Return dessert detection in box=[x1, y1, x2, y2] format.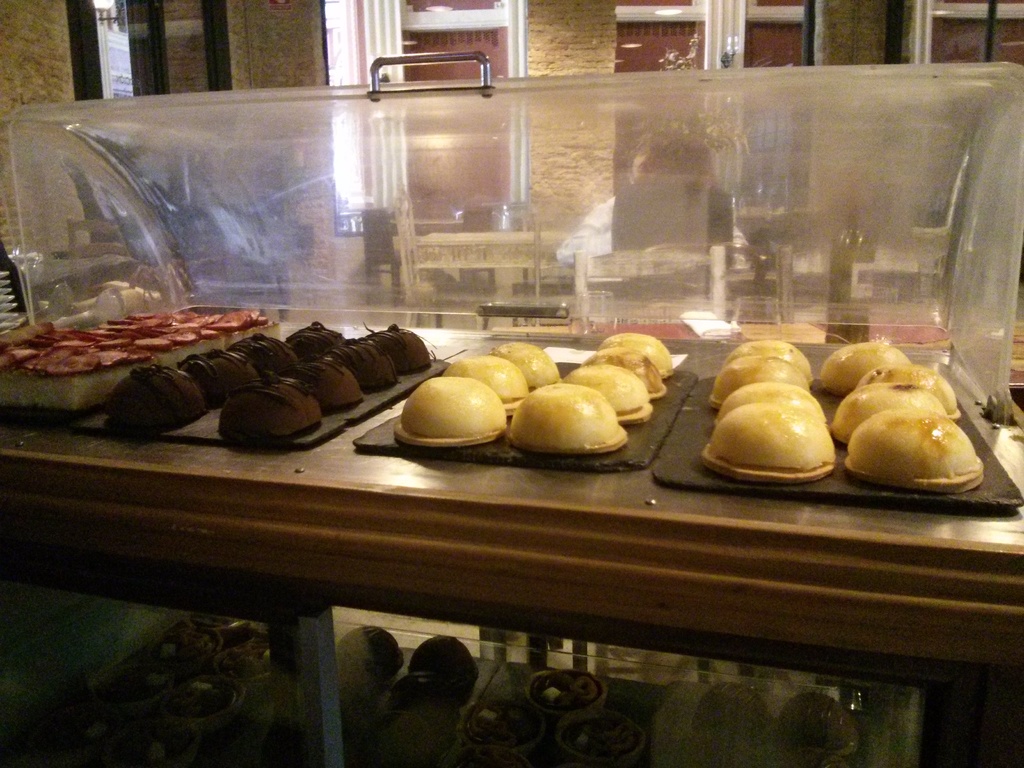
box=[601, 330, 671, 367].
